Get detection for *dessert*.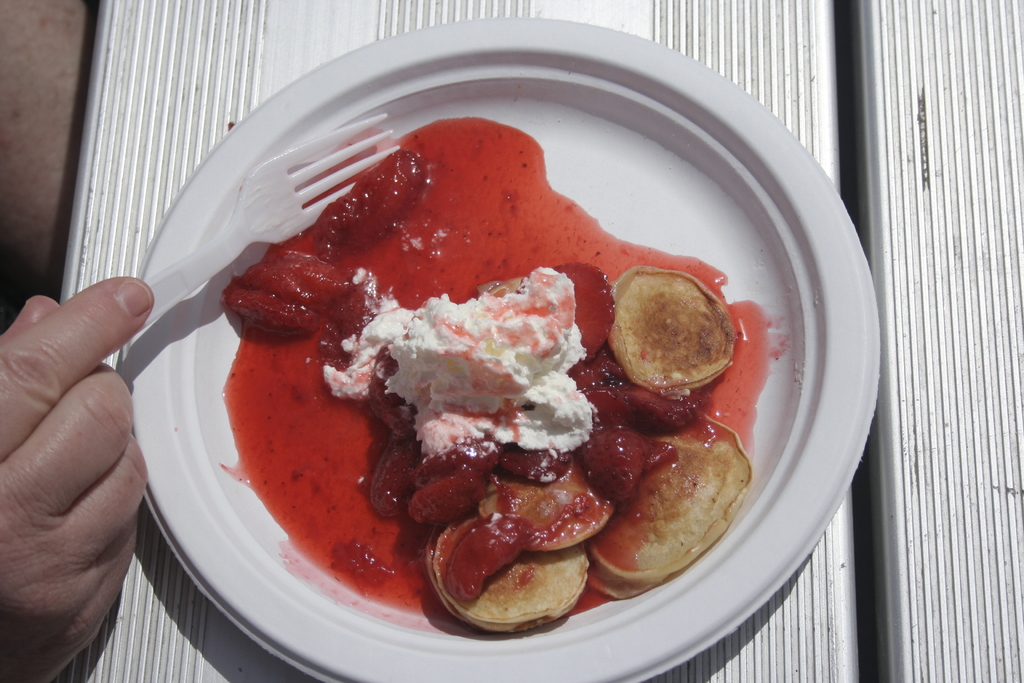
Detection: 596 418 753 599.
